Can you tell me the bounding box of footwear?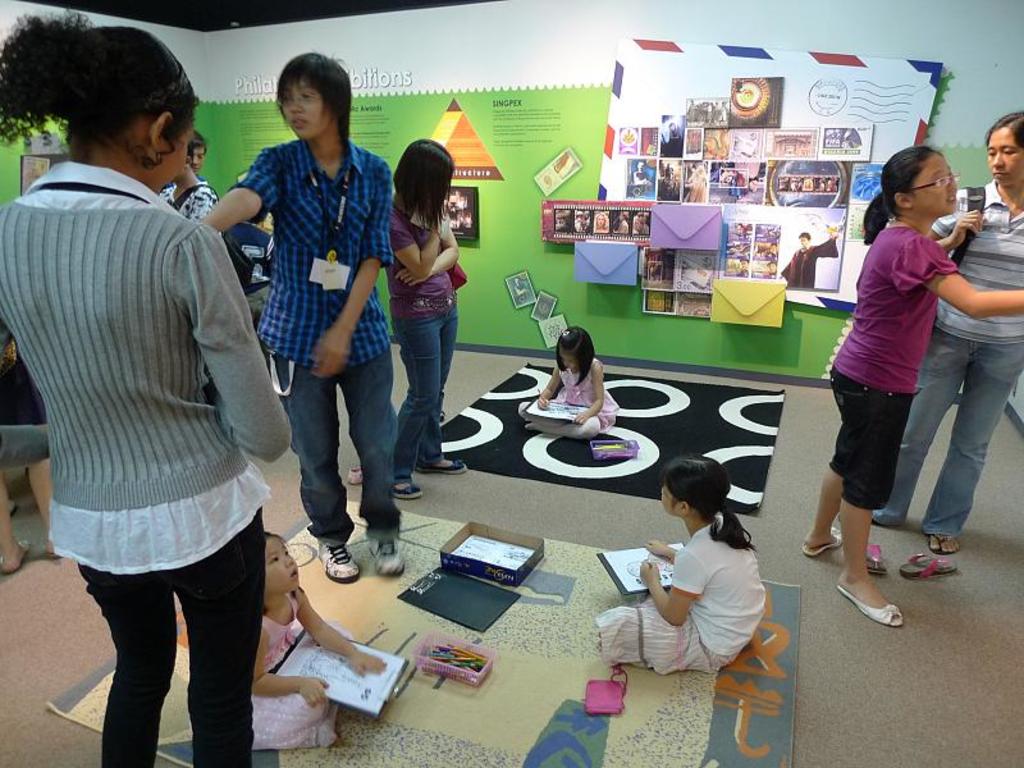
<box>44,541,58,556</box>.
